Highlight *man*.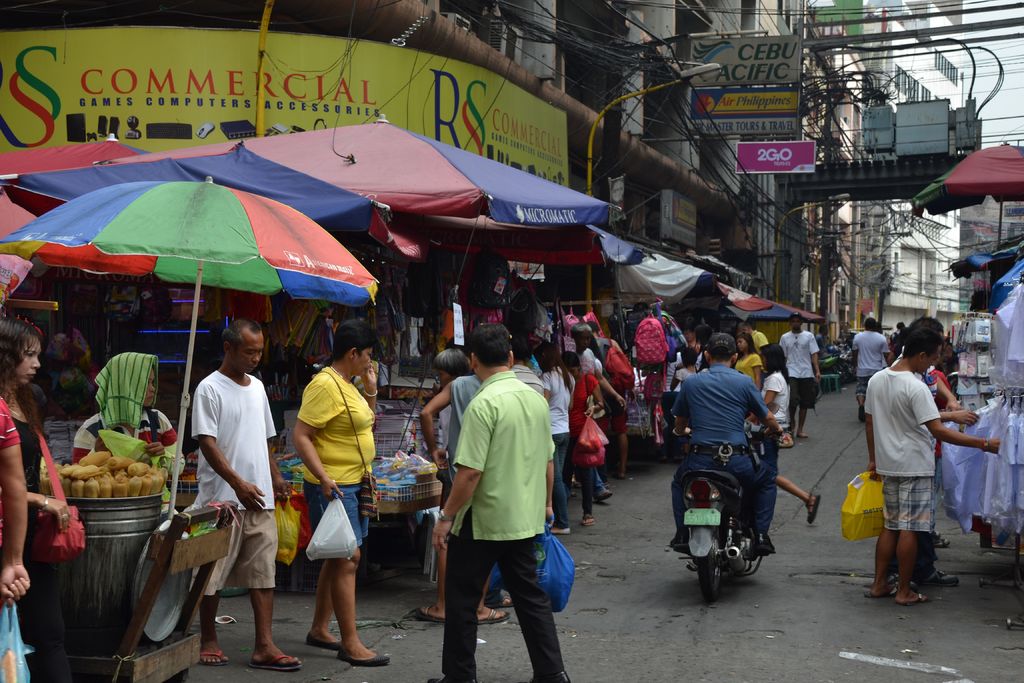
Highlighted region: [x1=509, y1=334, x2=543, y2=395].
